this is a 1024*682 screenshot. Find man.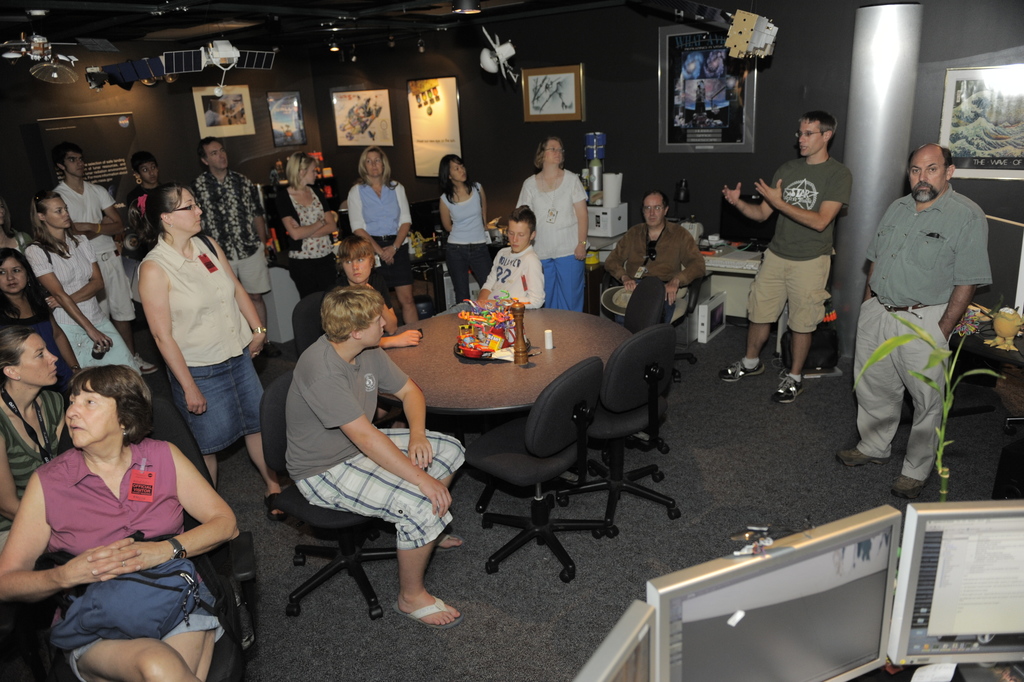
Bounding box: l=43, t=143, r=154, b=372.
